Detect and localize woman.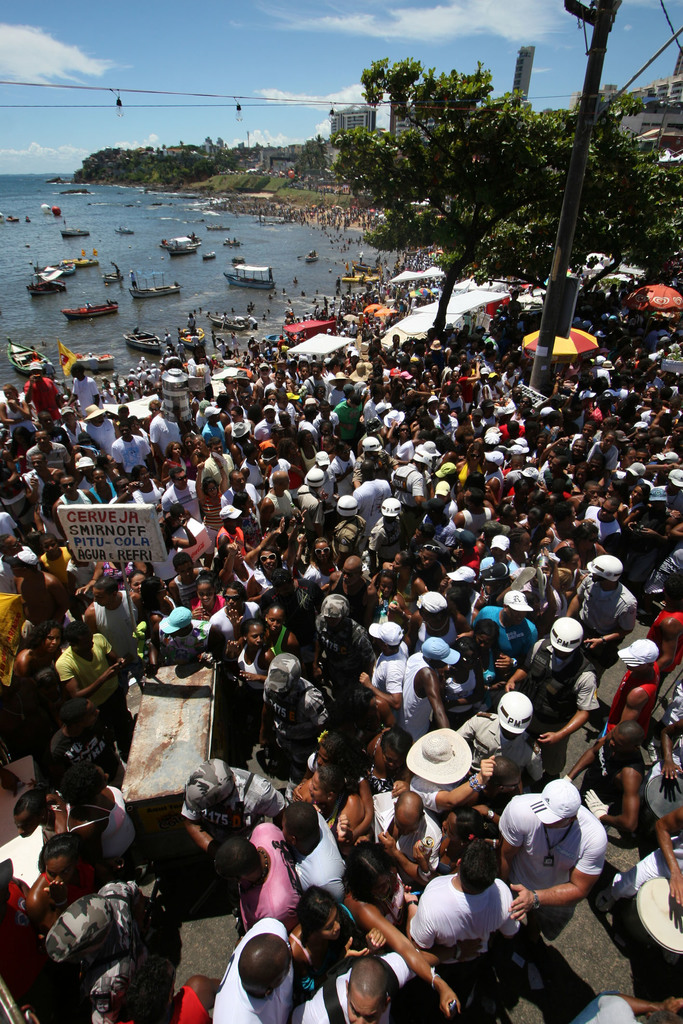
Localized at BBox(2, 620, 70, 734).
